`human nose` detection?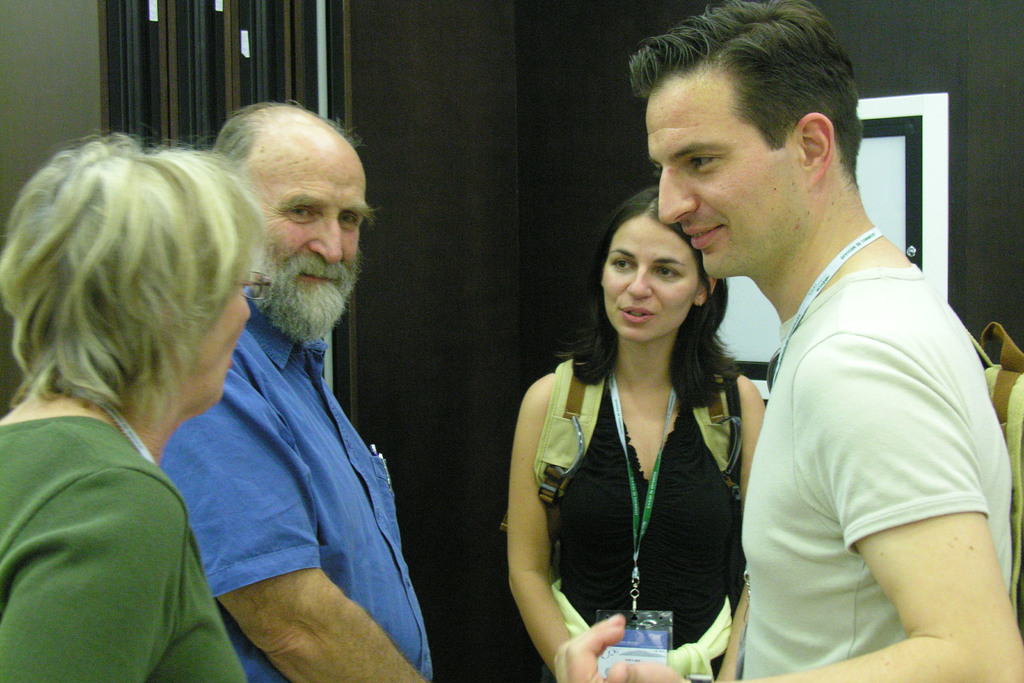
bbox(623, 268, 655, 300)
